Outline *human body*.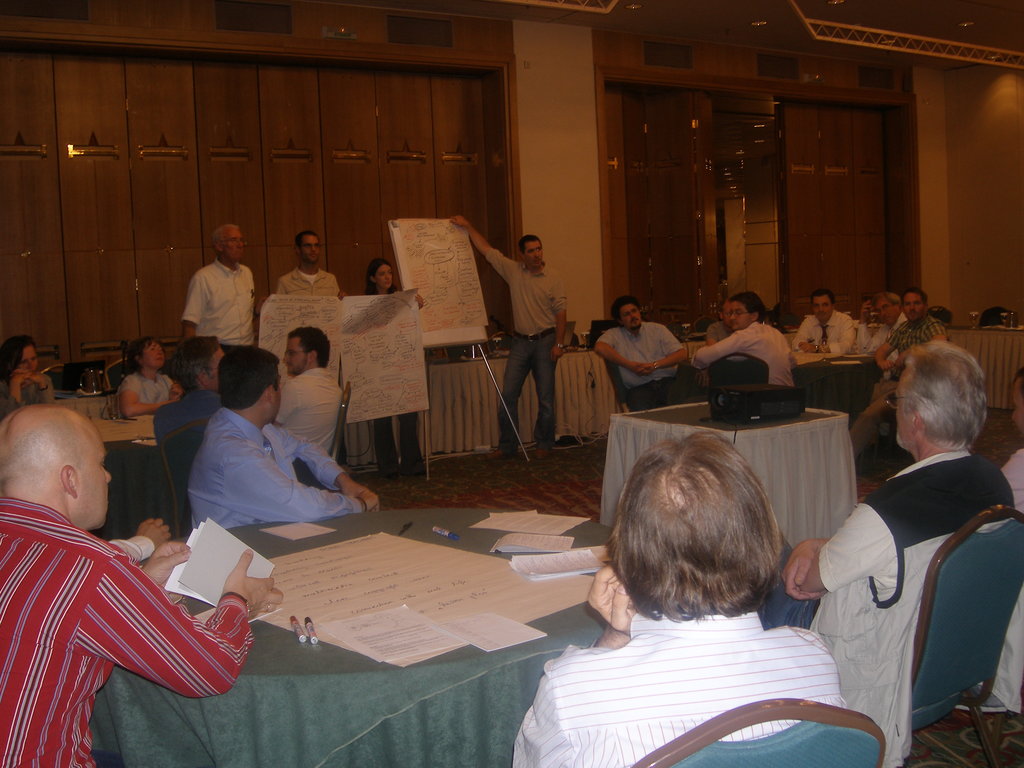
Outline: bbox(181, 258, 257, 344).
